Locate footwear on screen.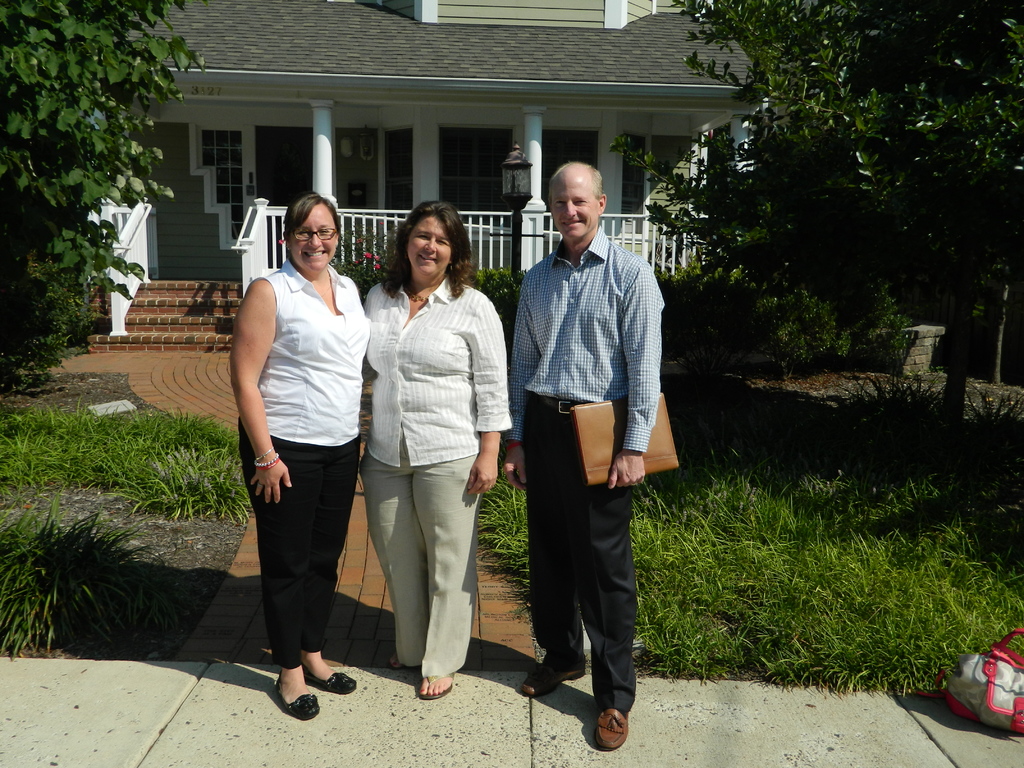
On screen at <bbox>270, 672, 318, 719</bbox>.
